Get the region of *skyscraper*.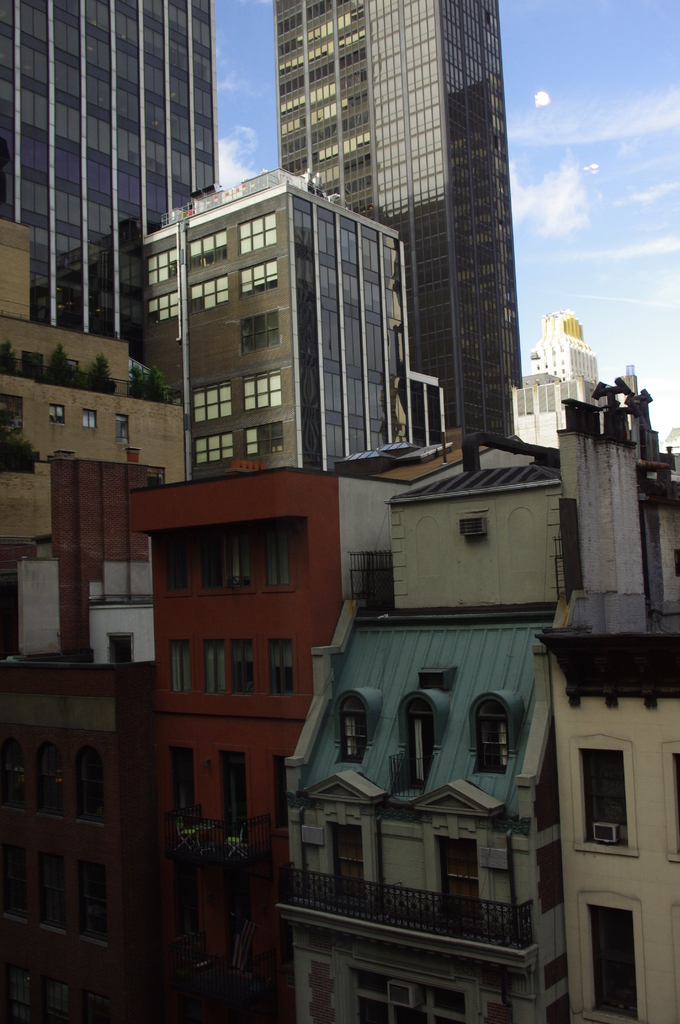
[left=311, top=0, right=551, bottom=493].
